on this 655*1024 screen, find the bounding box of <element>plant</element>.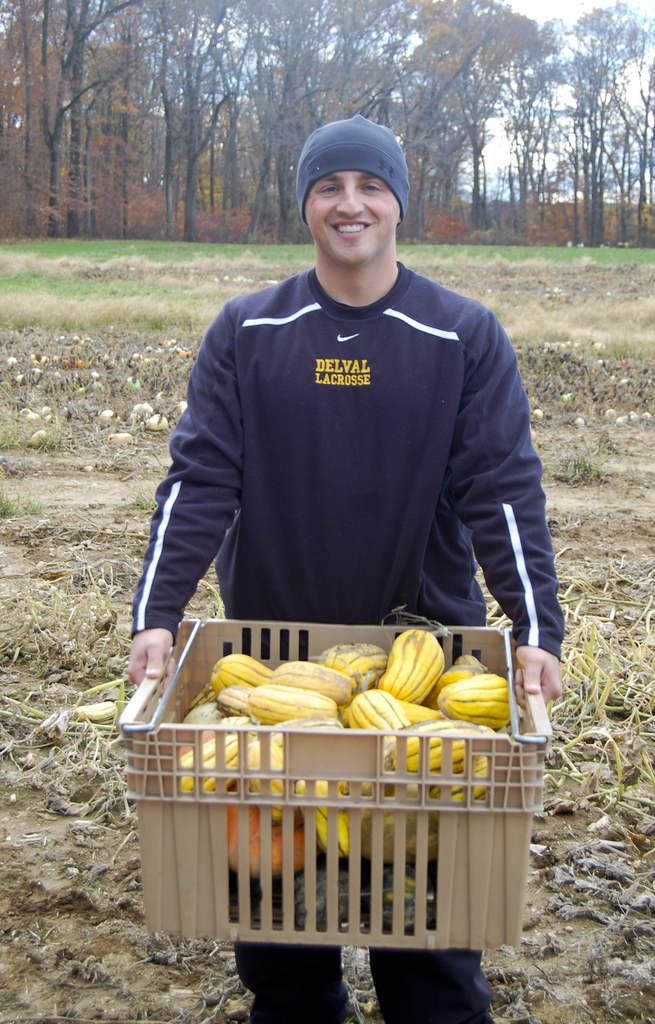
Bounding box: pyautogui.locateOnScreen(0, 576, 157, 741).
